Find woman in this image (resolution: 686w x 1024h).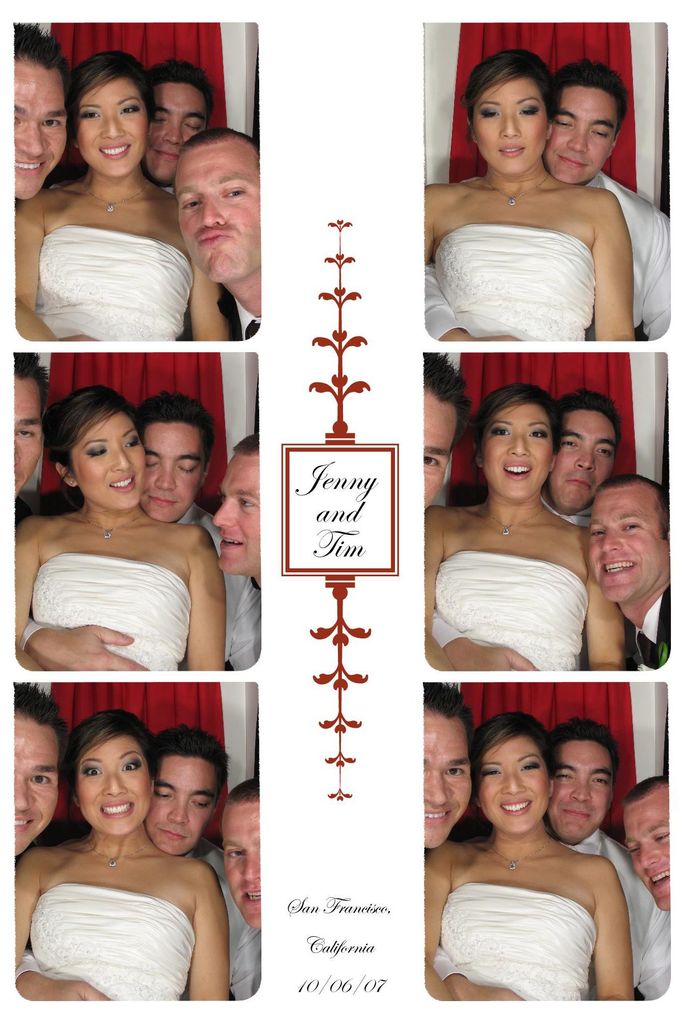
select_region(12, 712, 248, 1016).
